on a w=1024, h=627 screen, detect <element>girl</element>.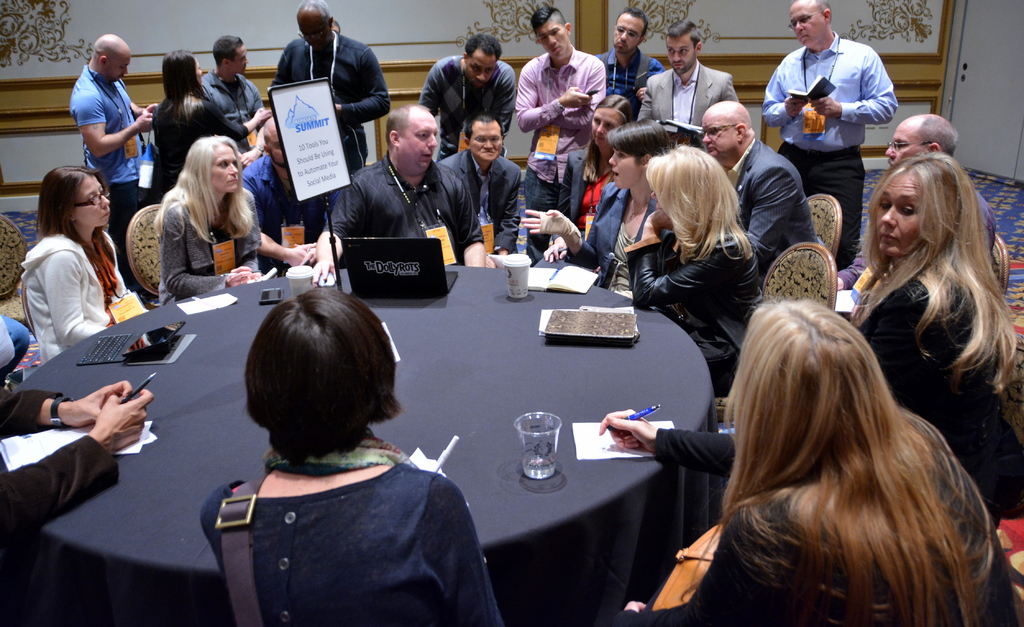
bbox=(22, 168, 161, 362).
